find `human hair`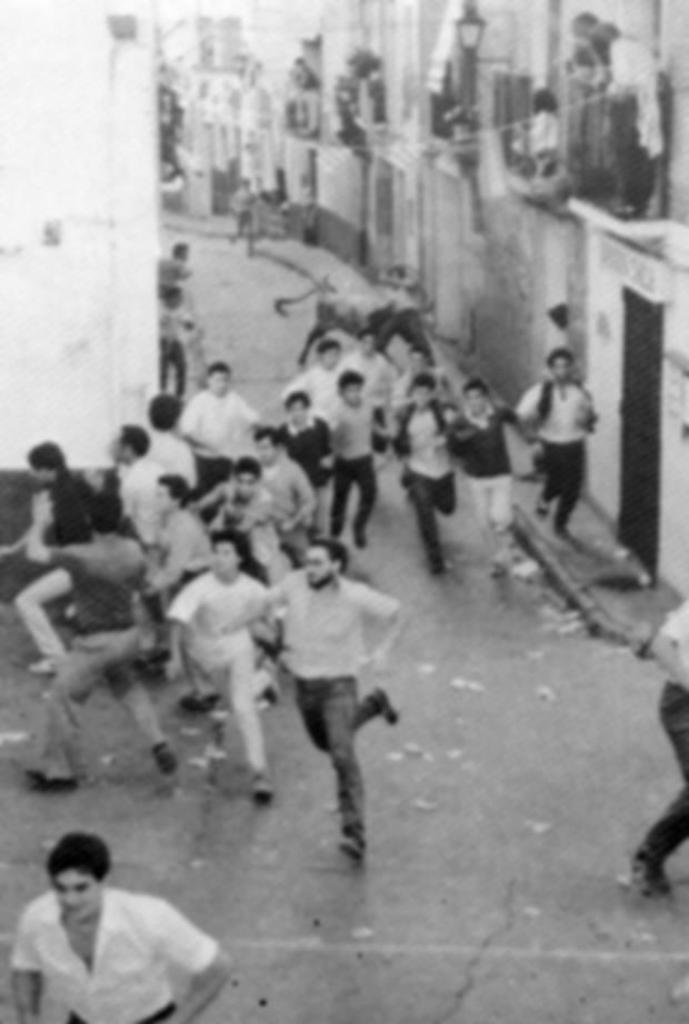
box=[120, 424, 151, 455]
